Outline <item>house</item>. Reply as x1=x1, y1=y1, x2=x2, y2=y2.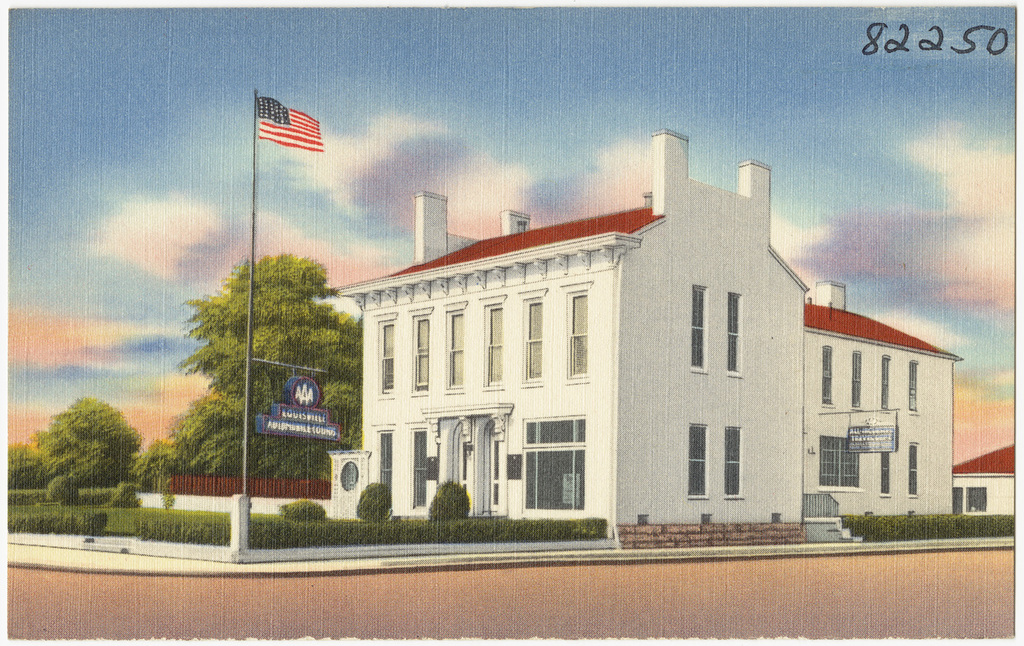
x1=941, y1=443, x2=1008, y2=521.
